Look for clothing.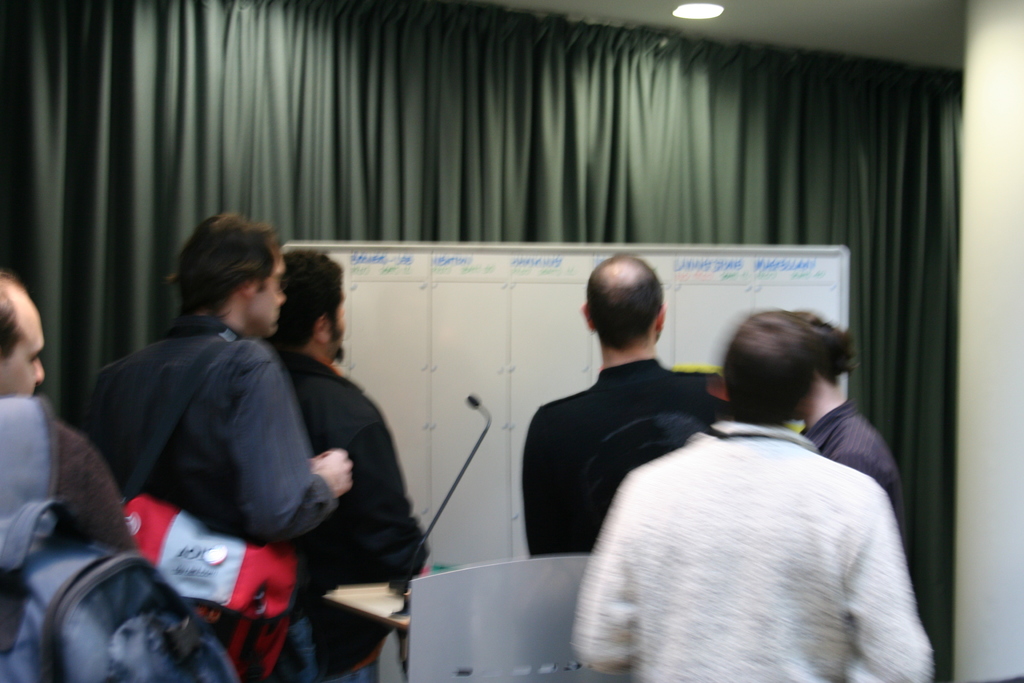
Found: {"left": 559, "top": 417, "right": 937, "bottom": 682}.
